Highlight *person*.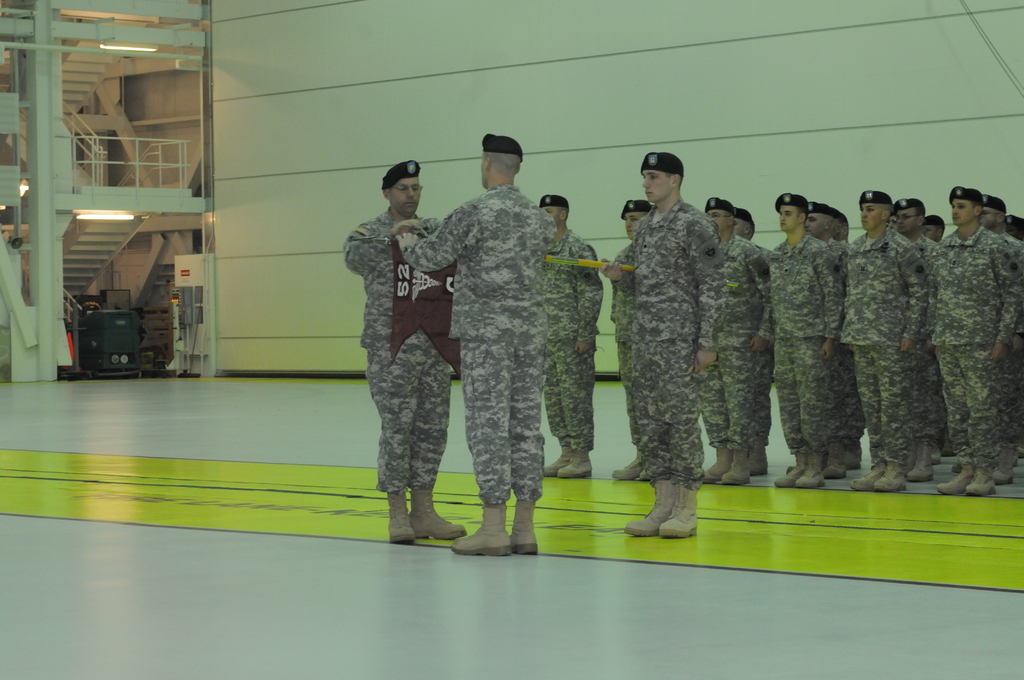
Highlighted region: l=349, t=152, r=461, b=548.
